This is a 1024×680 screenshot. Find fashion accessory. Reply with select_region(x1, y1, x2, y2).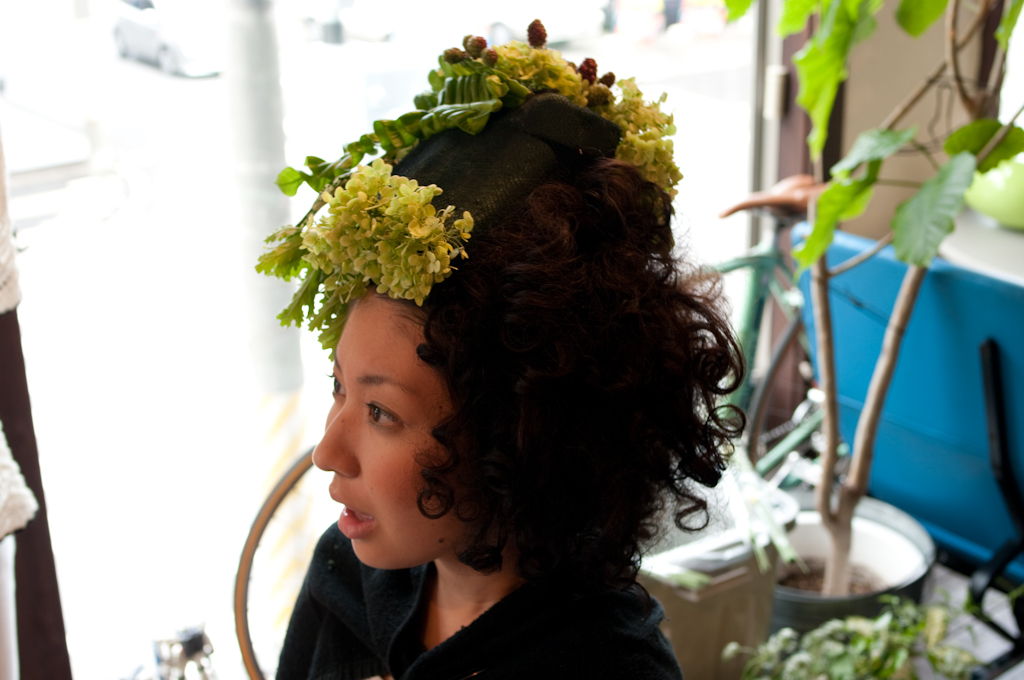
select_region(257, 12, 680, 364).
